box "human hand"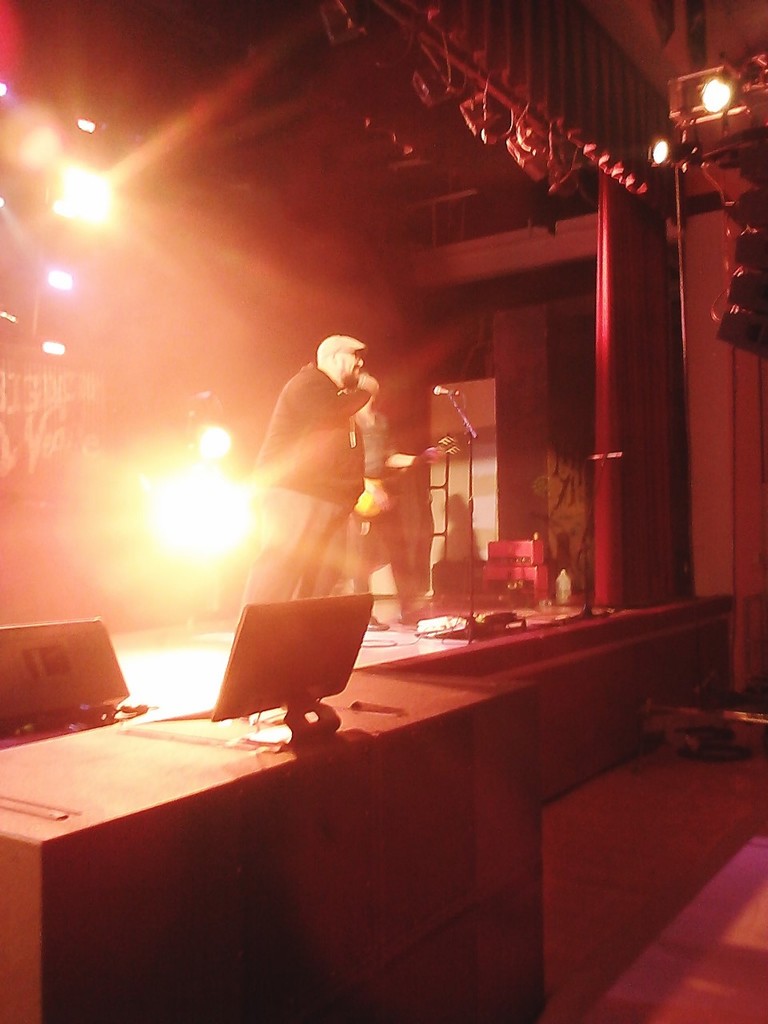
[x1=417, y1=446, x2=438, y2=463]
